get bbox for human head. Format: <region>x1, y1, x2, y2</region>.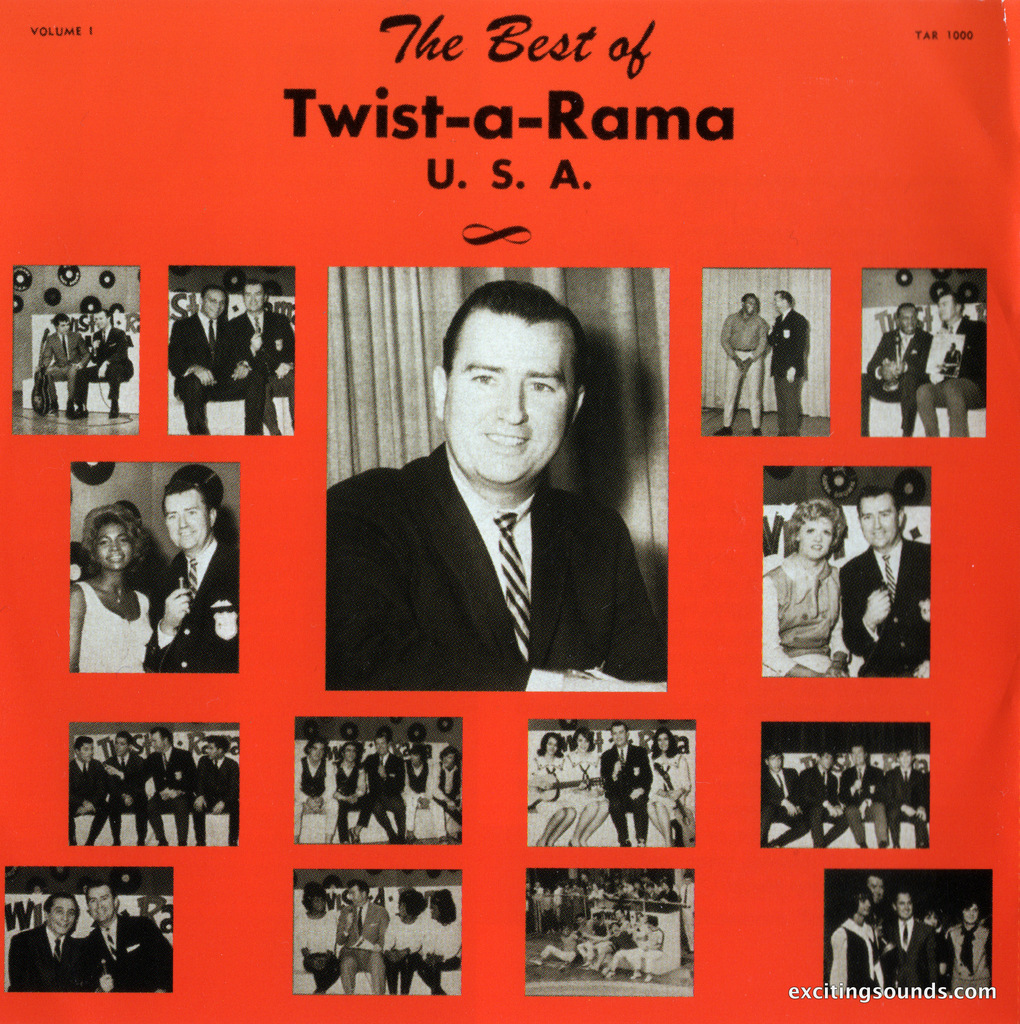
<region>95, 303, 109, 328</region>.
